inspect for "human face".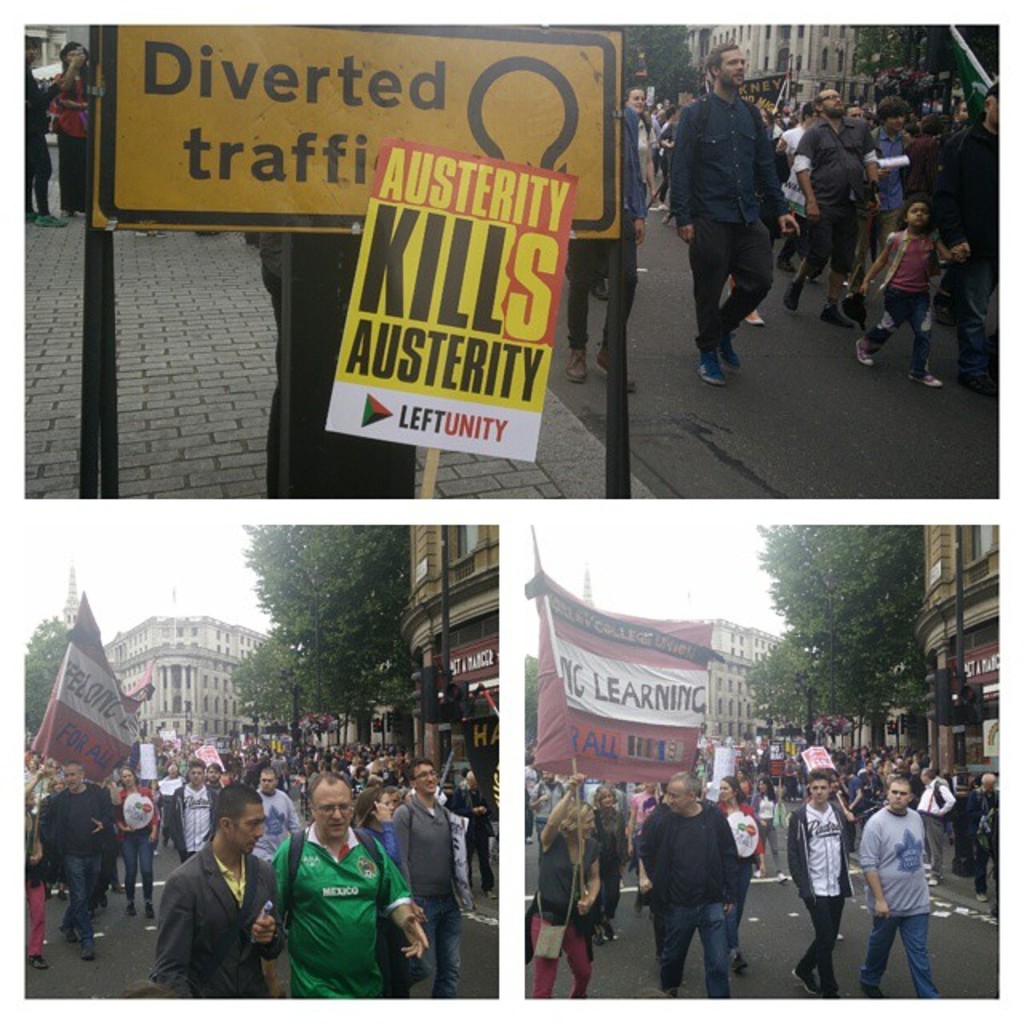
Inspection: locate(664, 781, 691, 814).
